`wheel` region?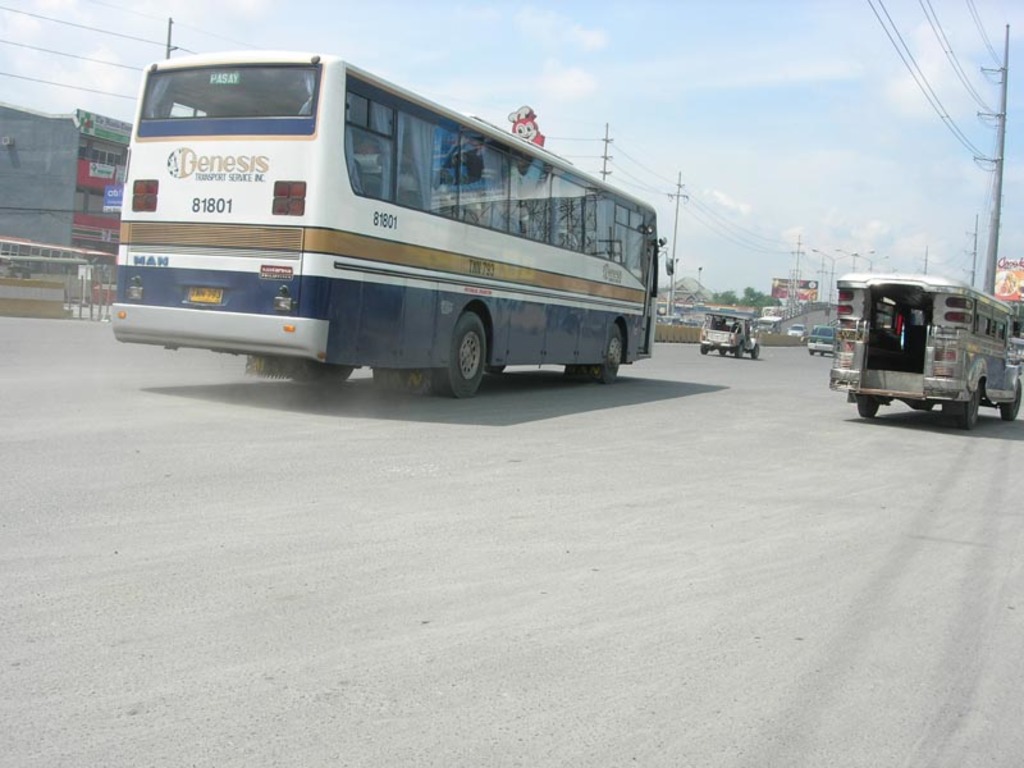
[left=940, top=379, right=984, bottom=434]
